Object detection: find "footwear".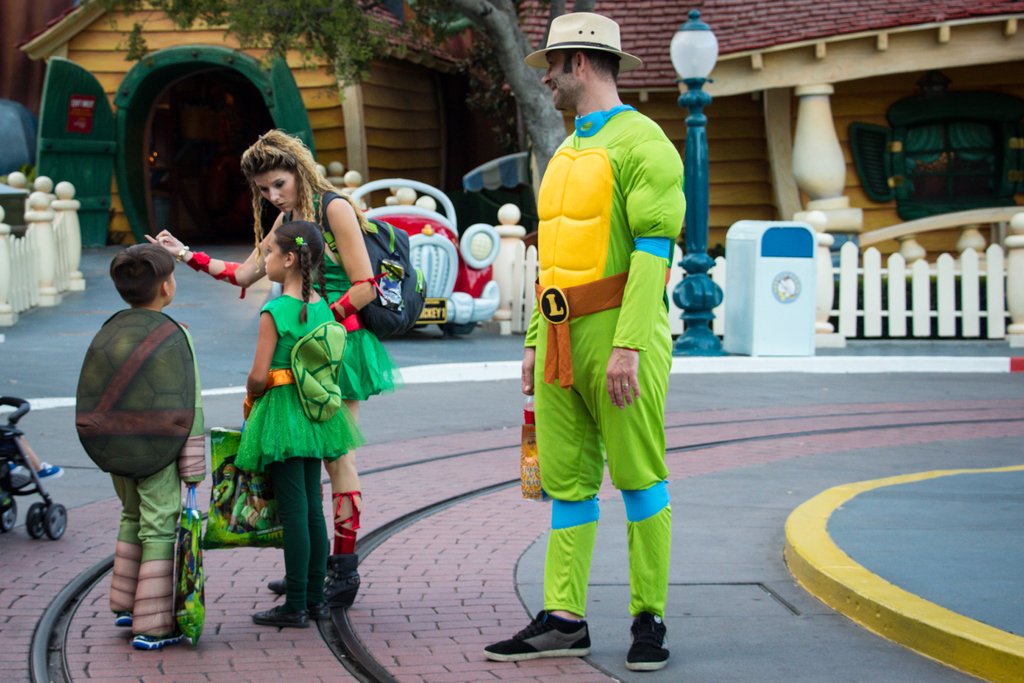
(x1=144, y1=624, x2=182, y2=646).
